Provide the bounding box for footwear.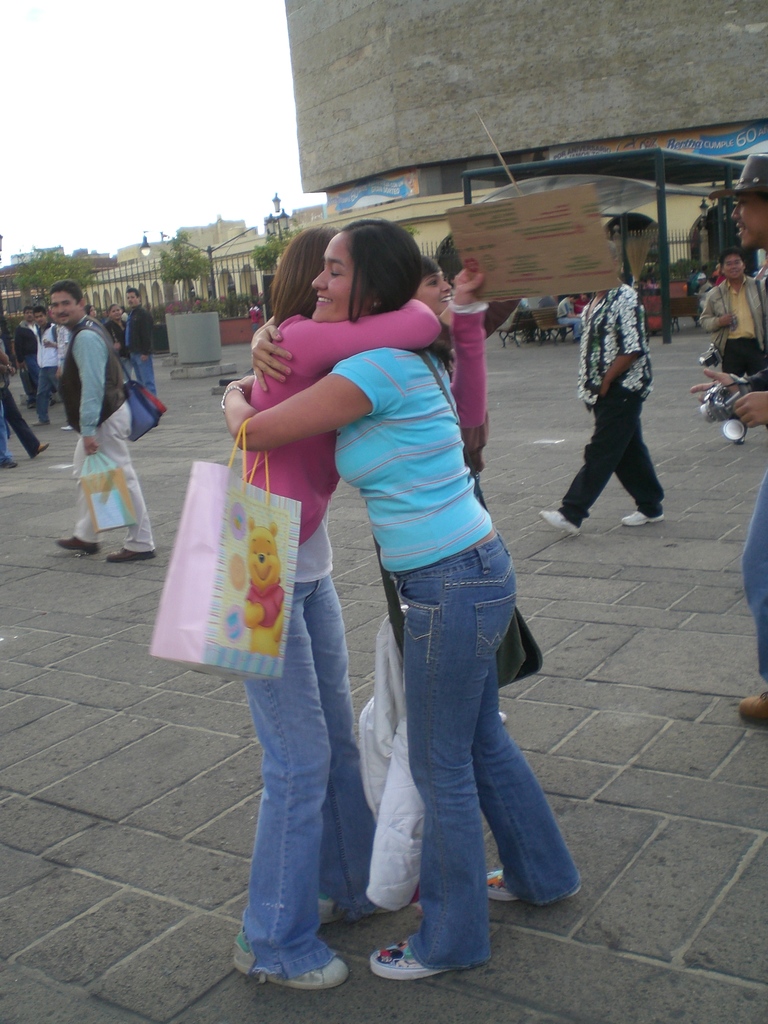
box(488, 866, 582, 902).
